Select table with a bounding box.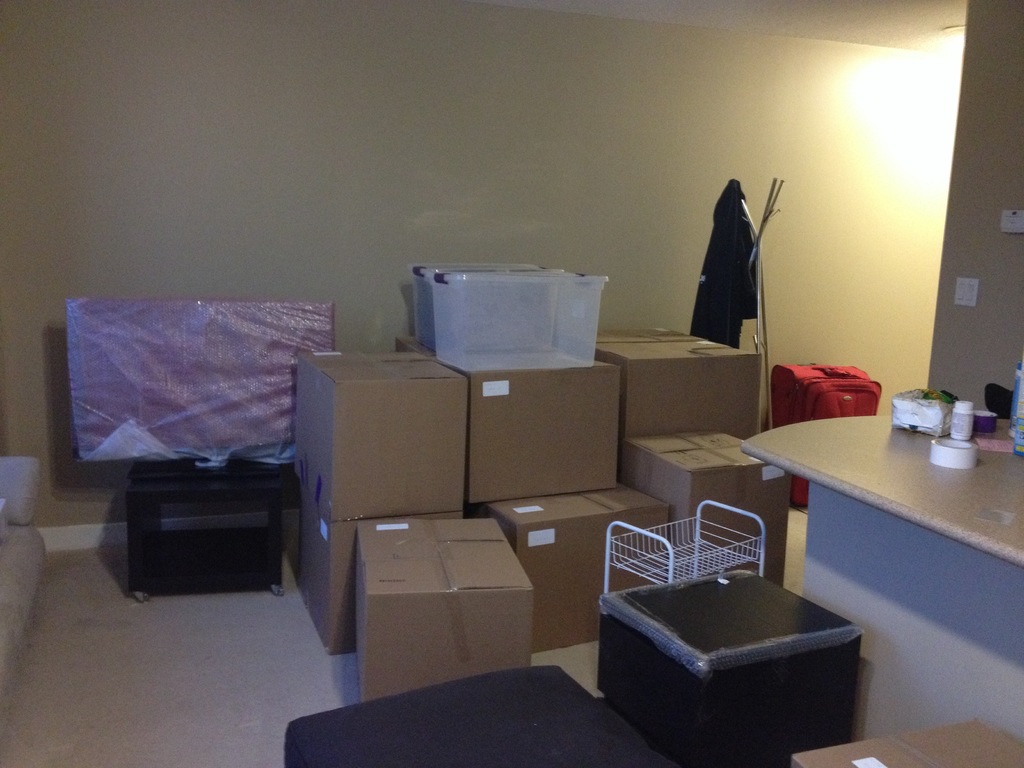
125,467,300,598.
